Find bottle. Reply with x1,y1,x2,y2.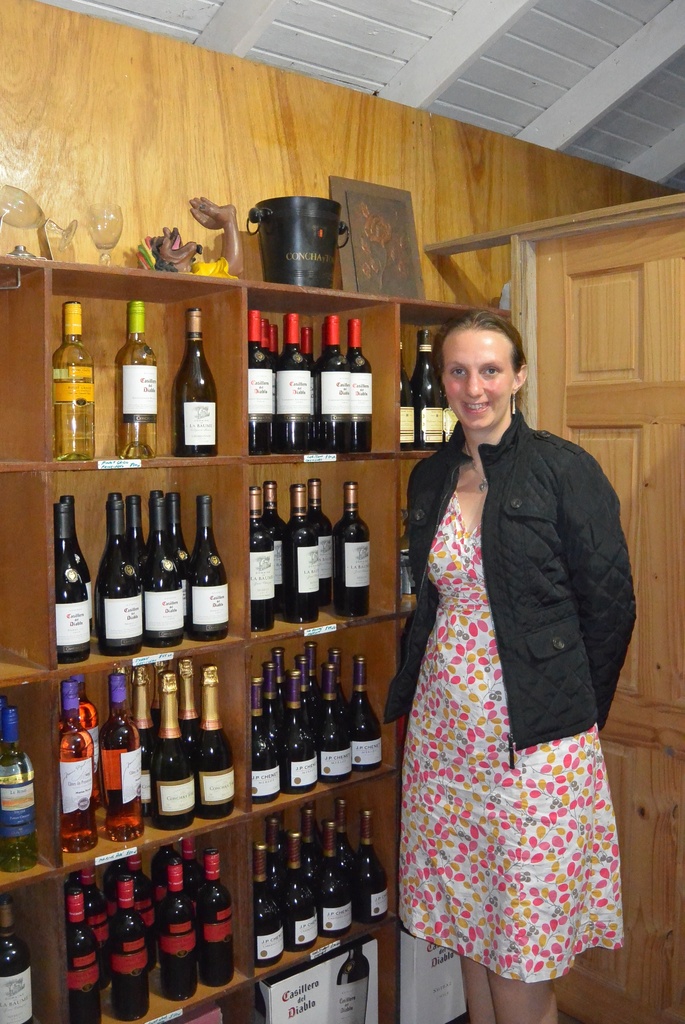
277,314,310,454.
